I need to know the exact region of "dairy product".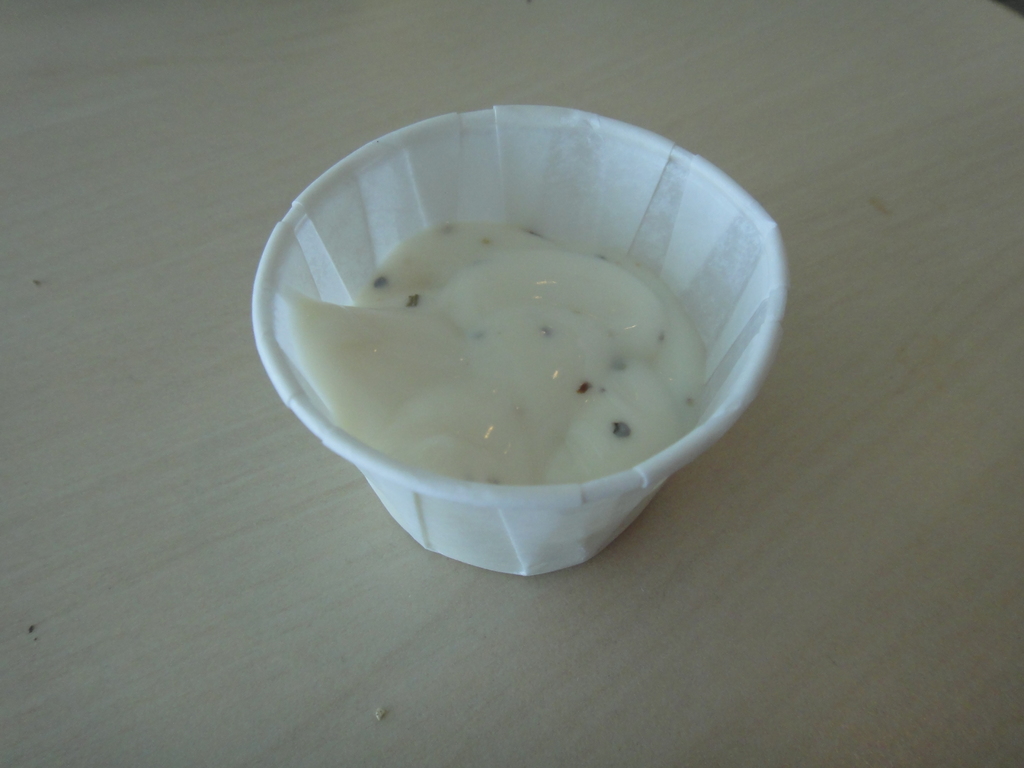
Region: l=286, t=226, r=708, b=485.
